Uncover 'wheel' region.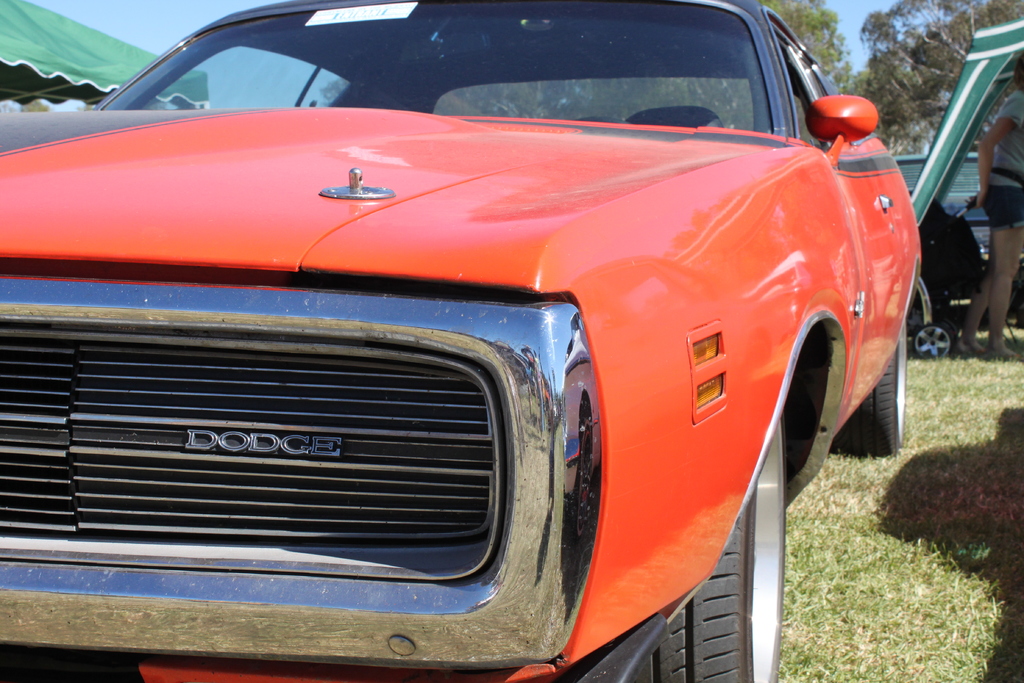
Uncovered: (913,327,951,357).
